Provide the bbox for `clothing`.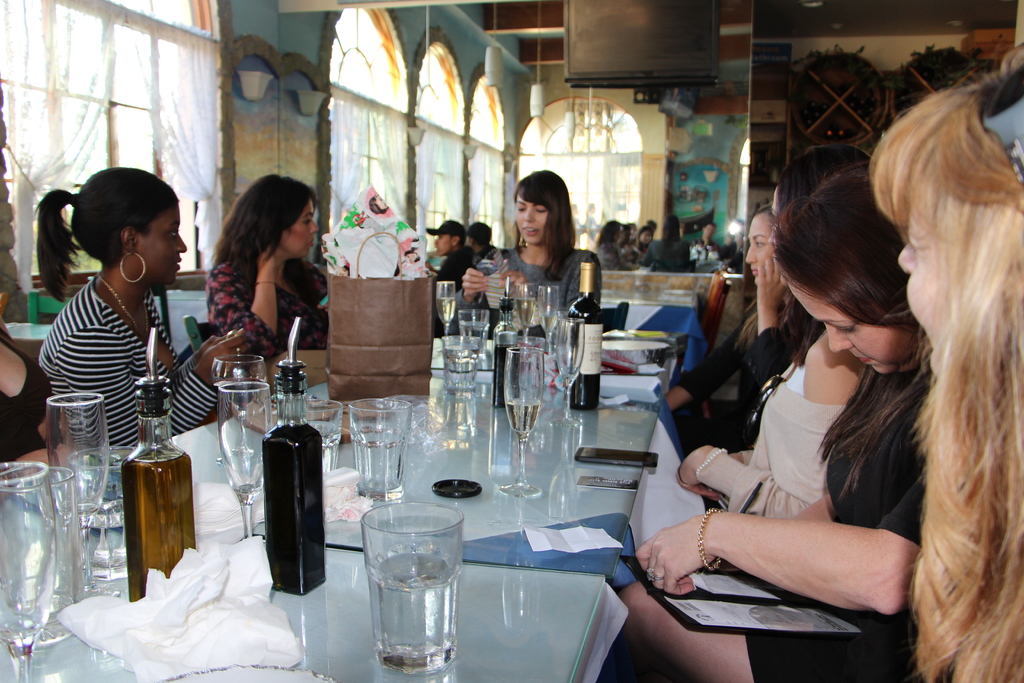
(x1=433, y1=252, x2=476, y2=316).
